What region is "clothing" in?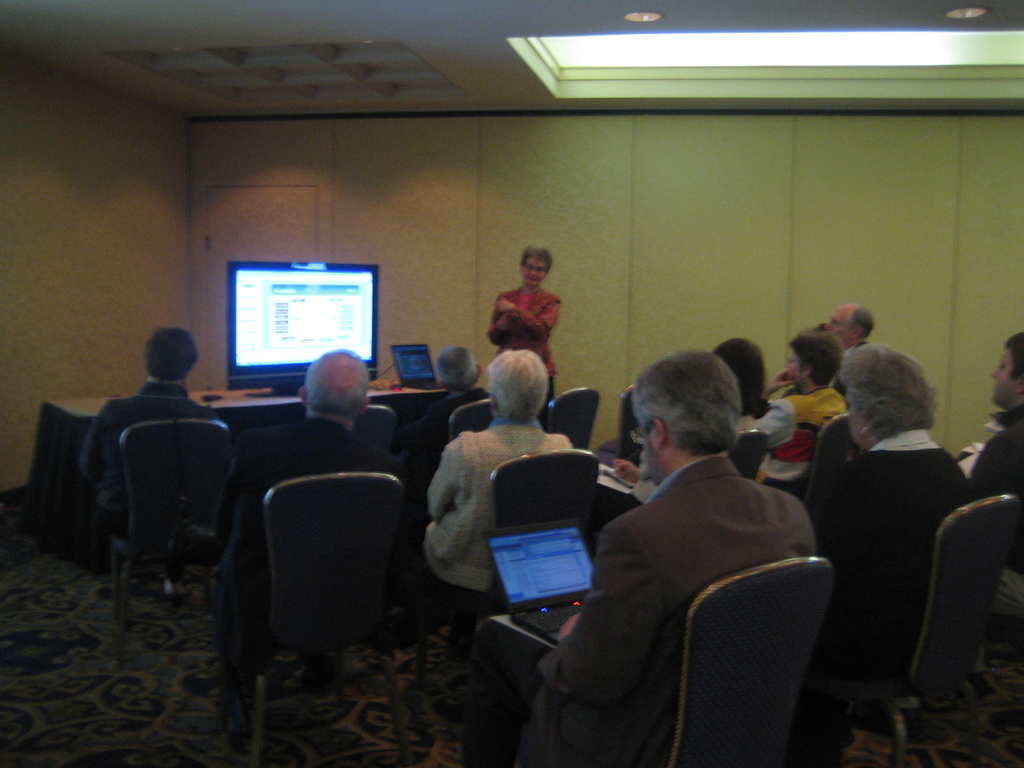
left=483, top=284, right=556, bottom=397.
